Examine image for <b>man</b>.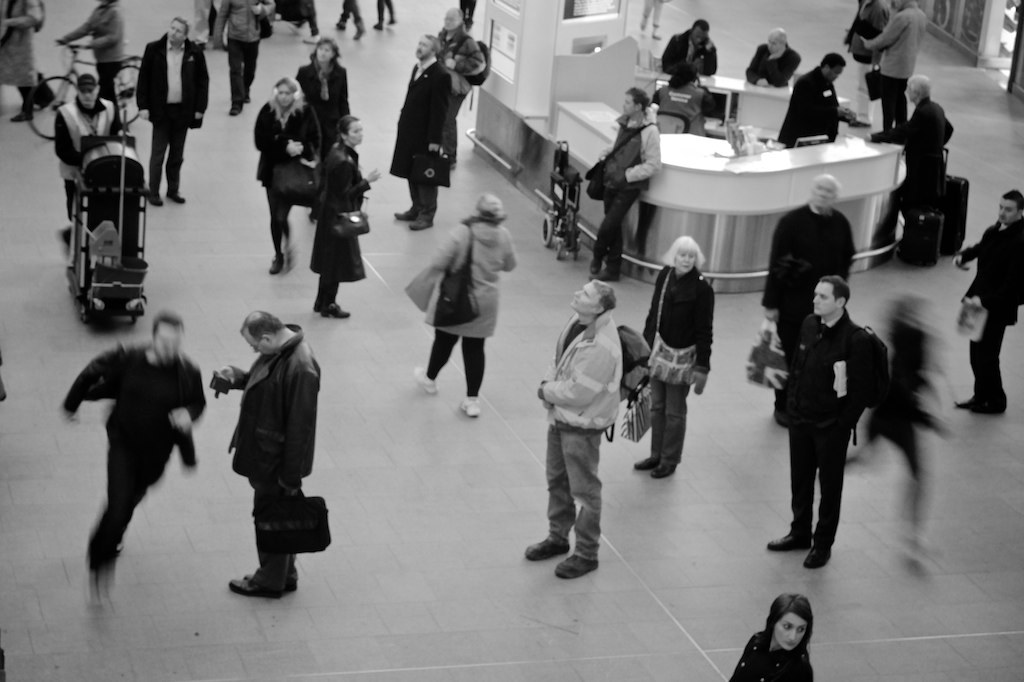
Examination result: region(659, 20, 720, 73).
